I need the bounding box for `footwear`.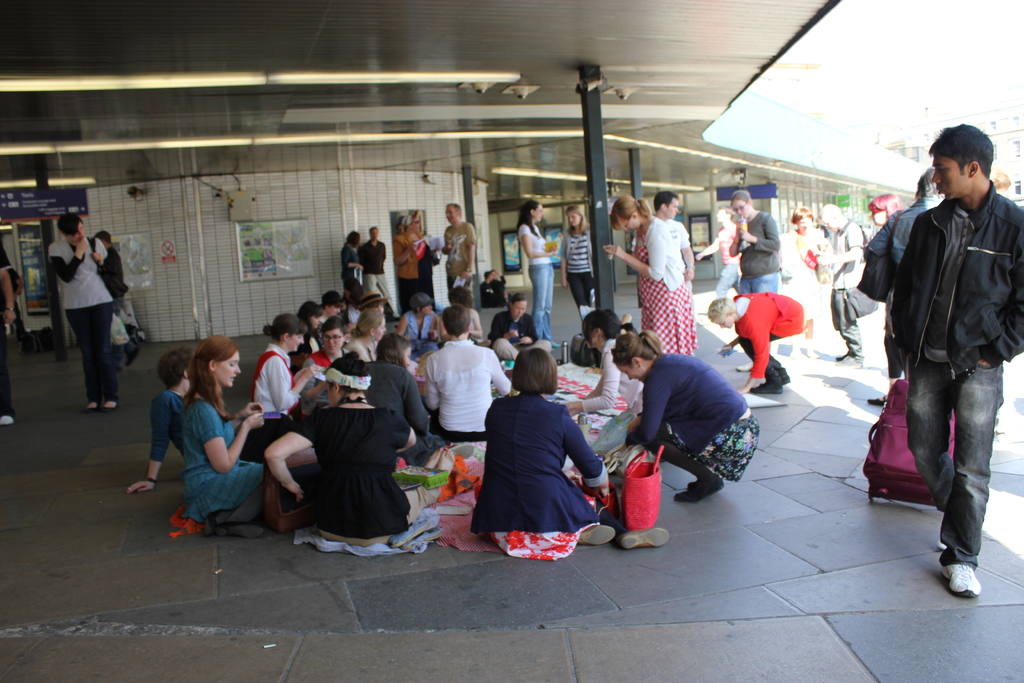
Here it is: 734, 362, 754, 371.
